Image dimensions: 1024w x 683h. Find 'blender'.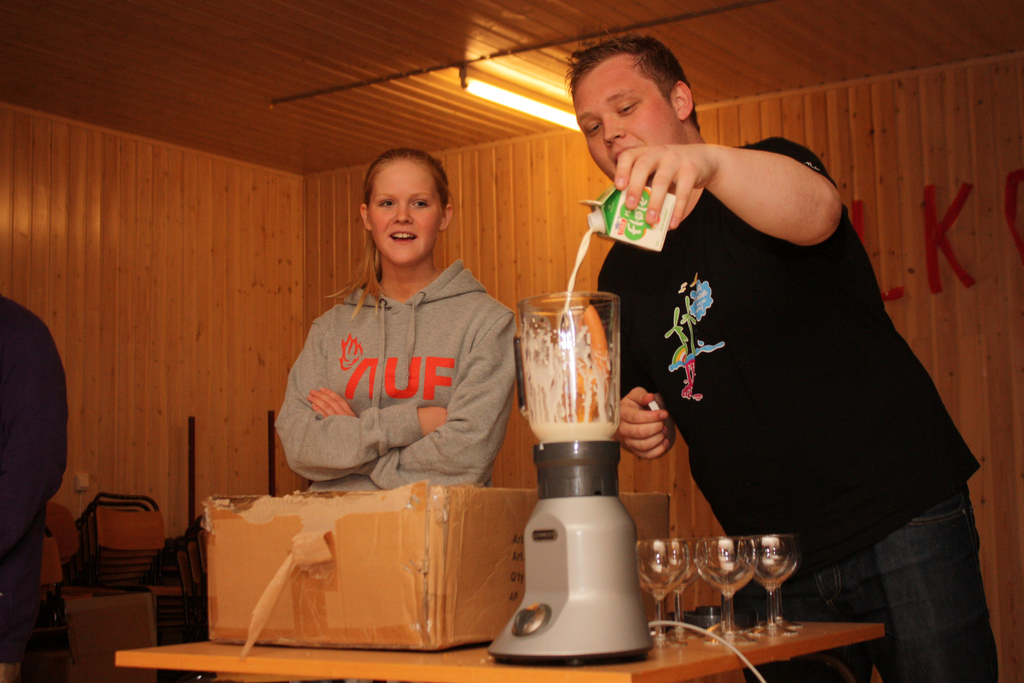
502:260:662:657.
